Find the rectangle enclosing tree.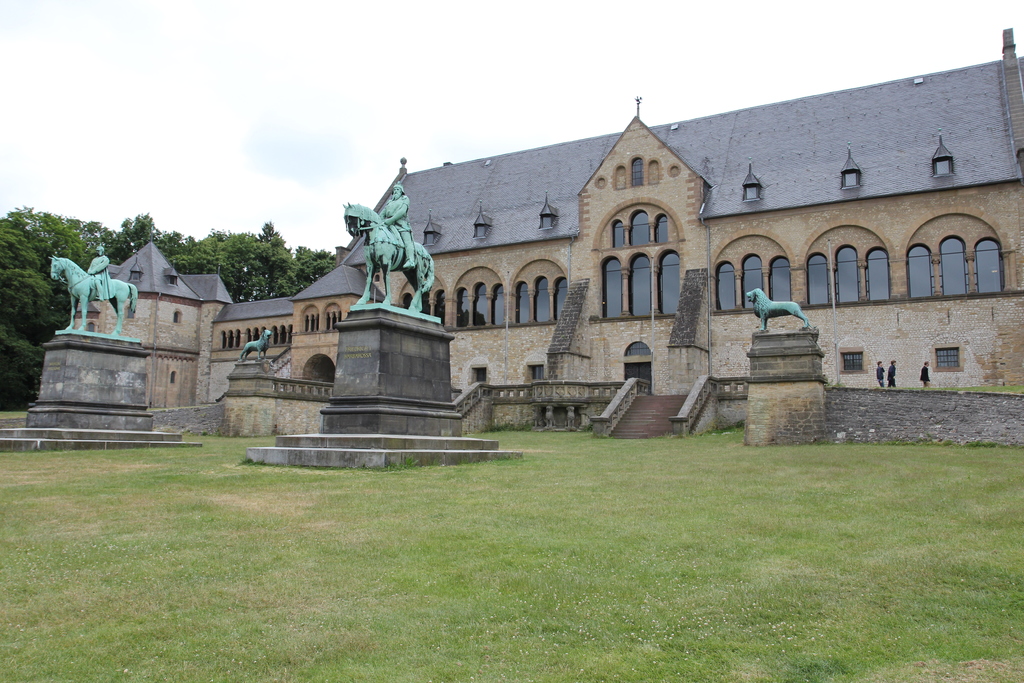
x1=0 y1=204 x2=114 y2=411.
